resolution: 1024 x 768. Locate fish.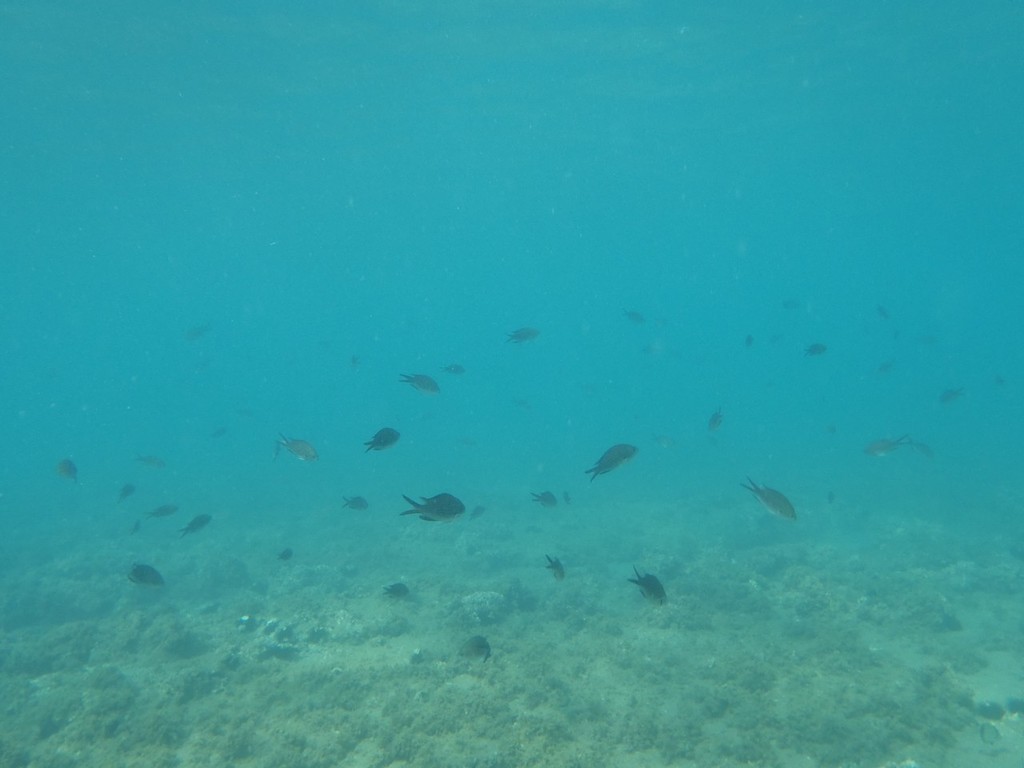
<bbox>121, 486, 134, 501</bbox>.
